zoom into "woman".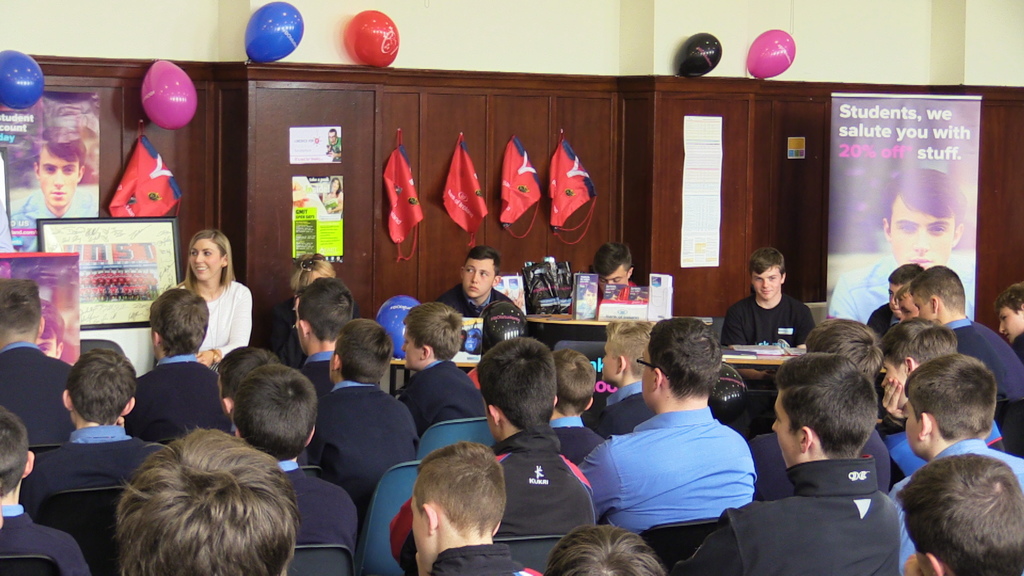
Zoom target: bbox=[169, 225, 250, 376].
